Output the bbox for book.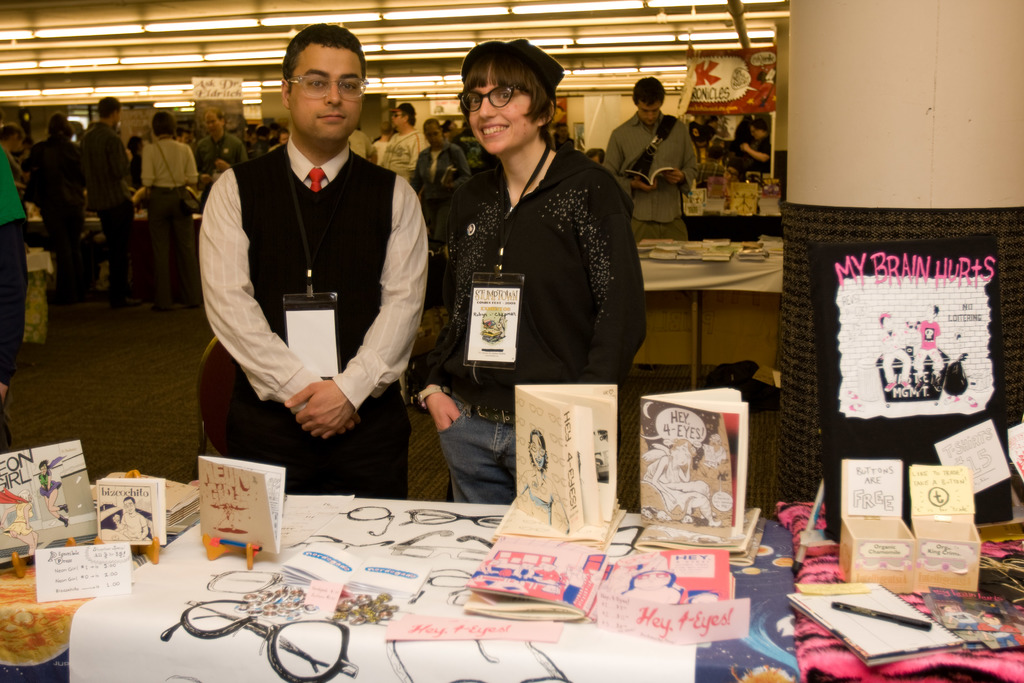
<bbox>467, 531, 618, 621</bbox>.
